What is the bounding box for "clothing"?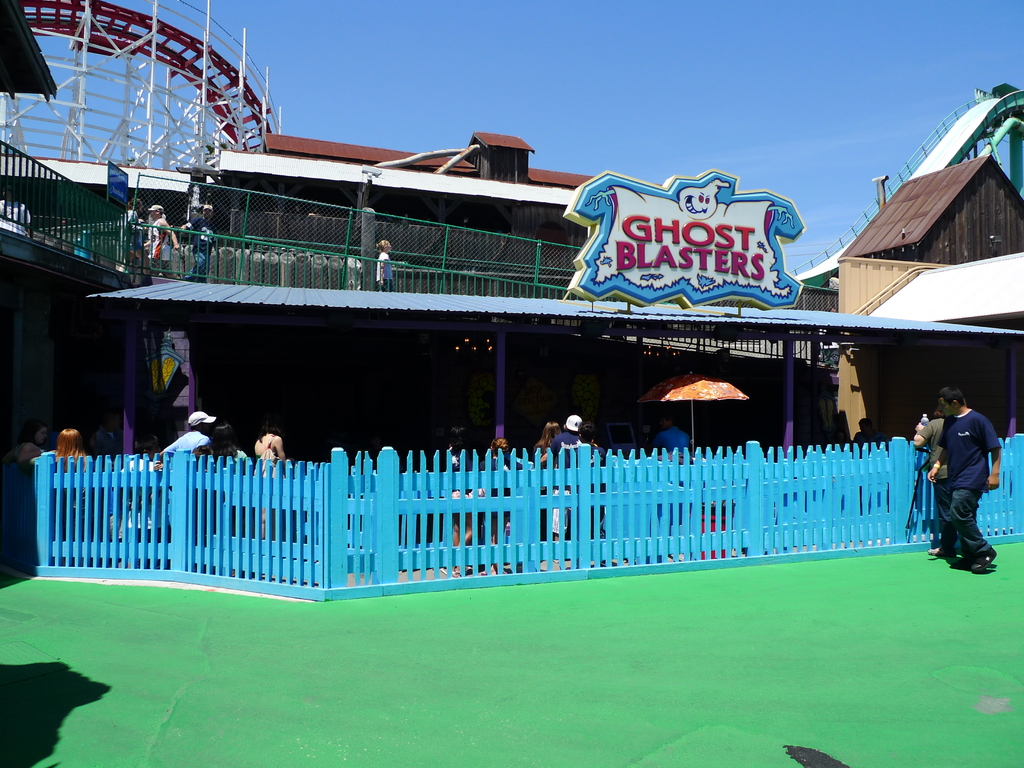
<box>13,442,35,570</box>.
